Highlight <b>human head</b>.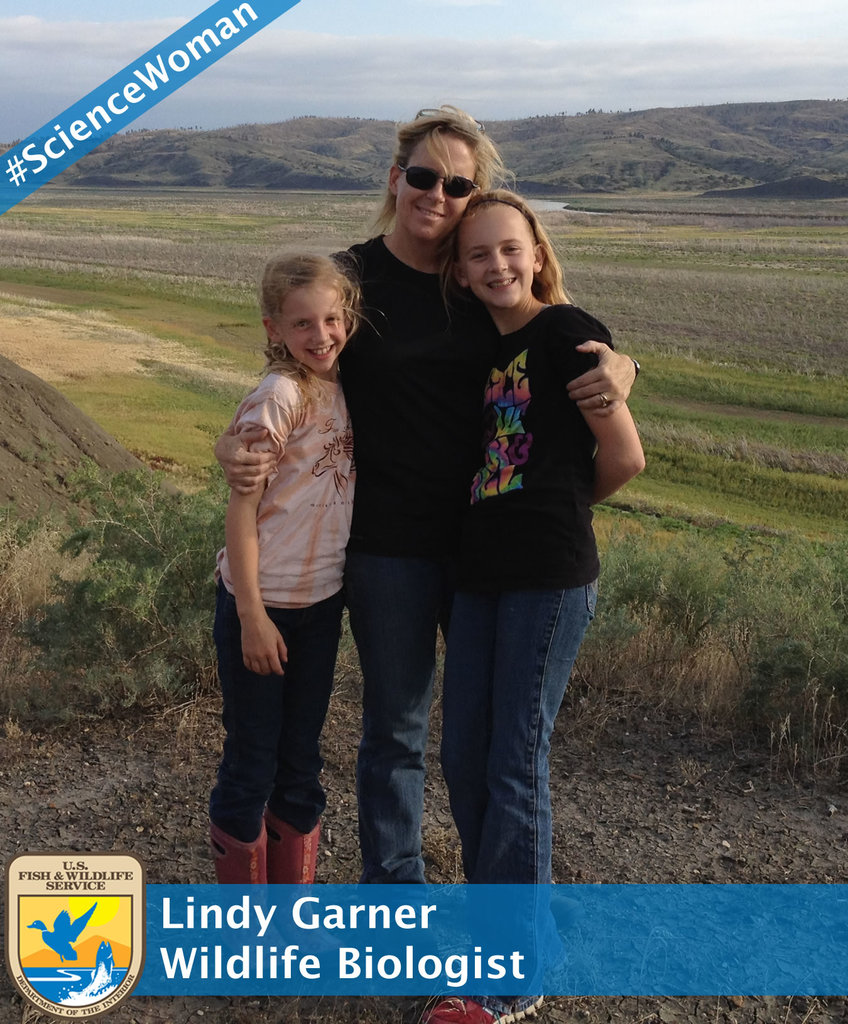
Highlighted region: BBox(443, 185, 562, 314).
